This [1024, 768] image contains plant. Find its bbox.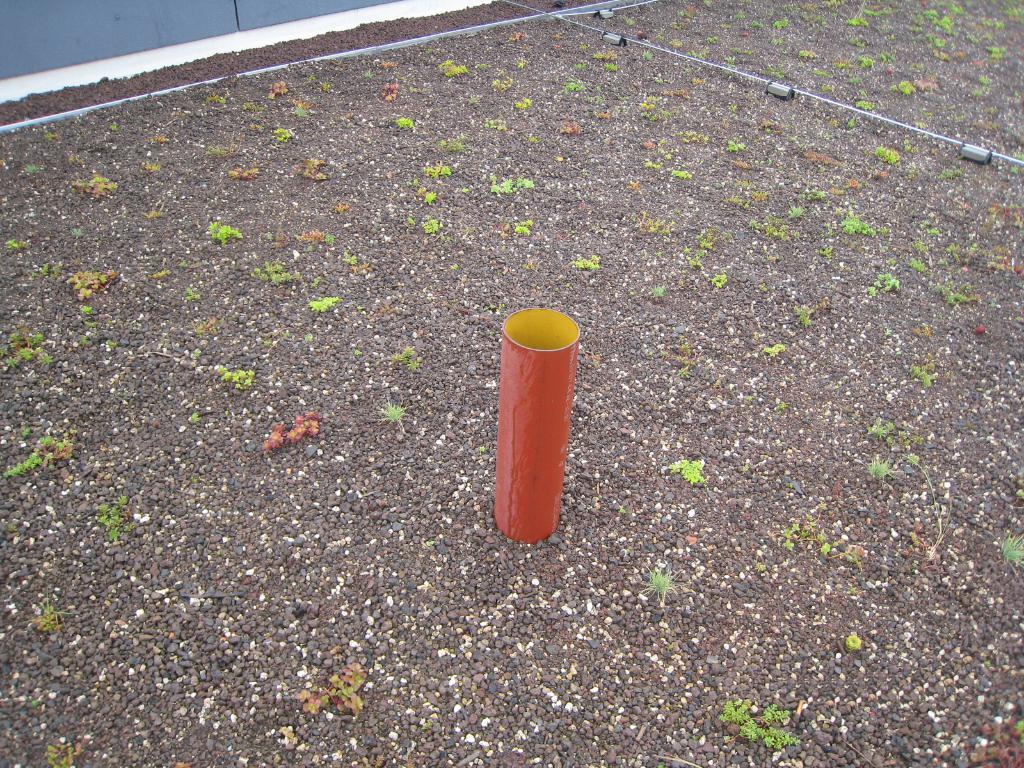
select_region(668, 164, 692, 184).
